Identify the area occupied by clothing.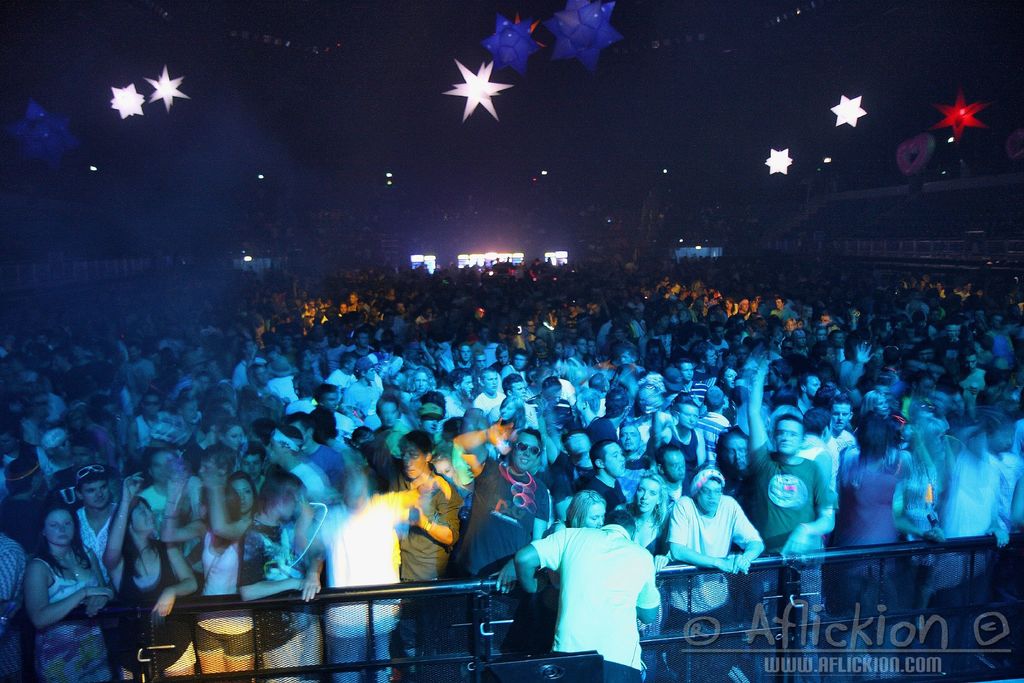
Area: pyautogui.locateOnScreen(740, 440, 836, 649).
